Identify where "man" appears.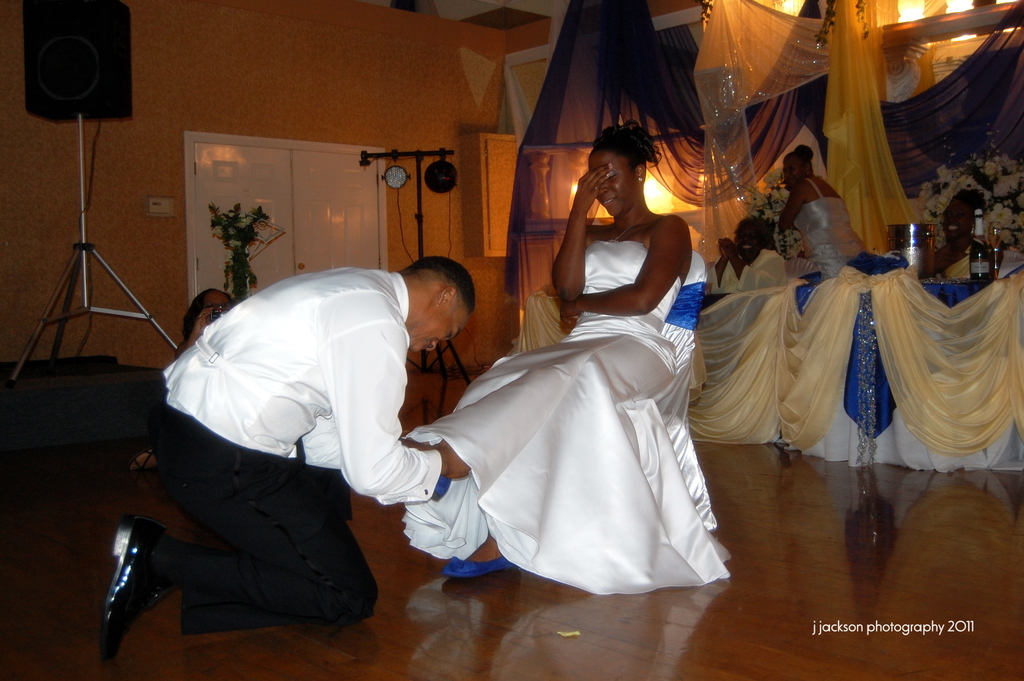
Appears at bbox=[702, 216, 788, 299].
